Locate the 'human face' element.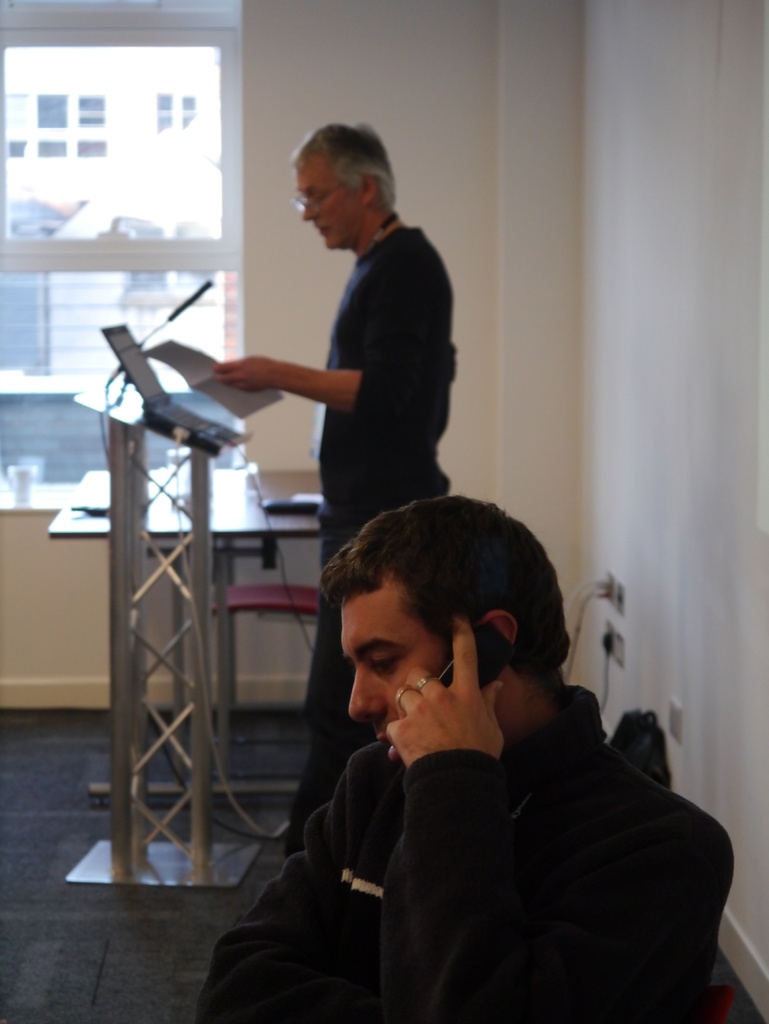
Element bbox: locate(341, 577, 446, 758).
